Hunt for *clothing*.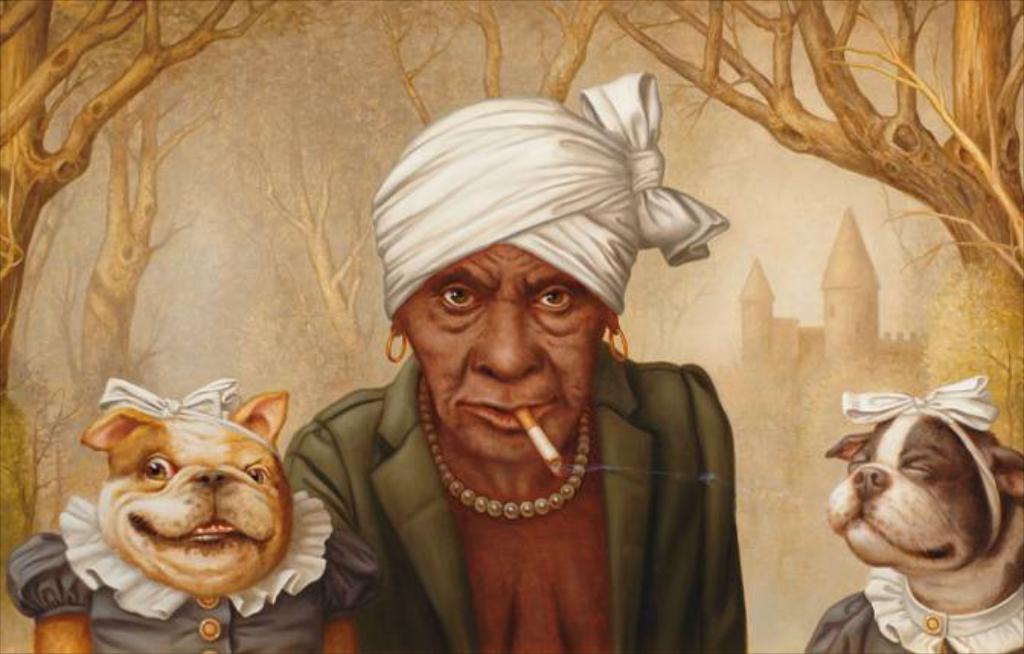
Hunted down at [x1=280, y1=137, x2=768, y2=653].
